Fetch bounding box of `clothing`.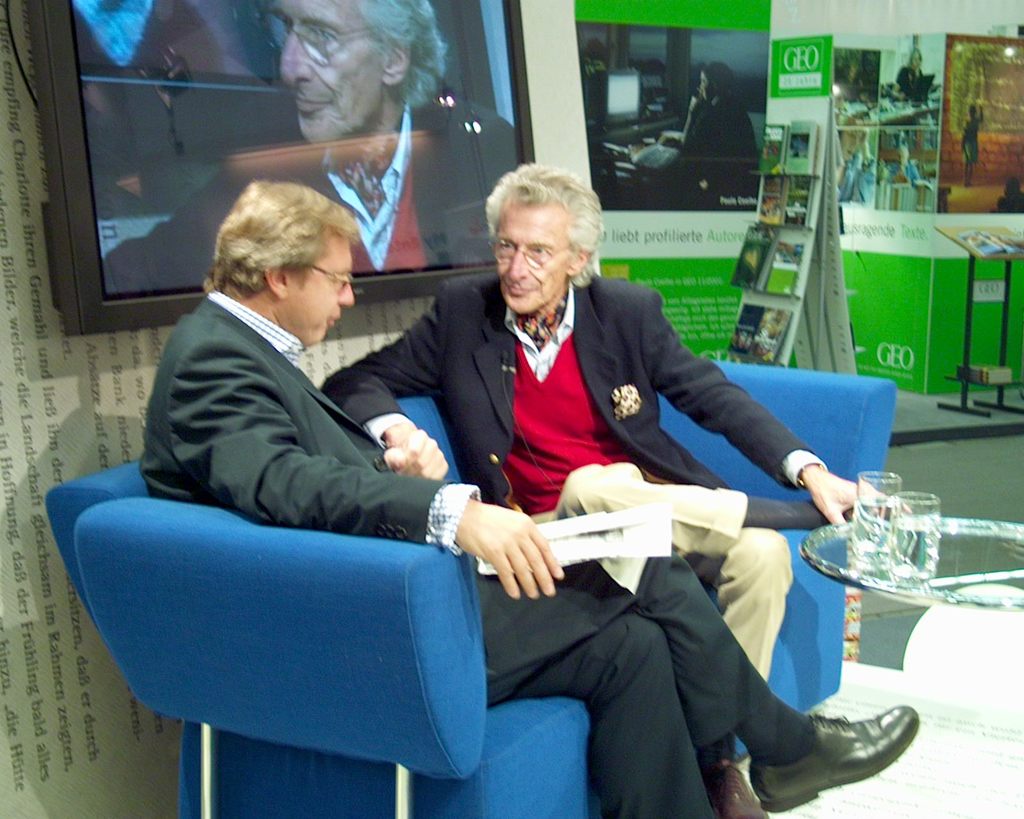
Bbox: <bbox>681, 86, 756, 155</bbox>.
